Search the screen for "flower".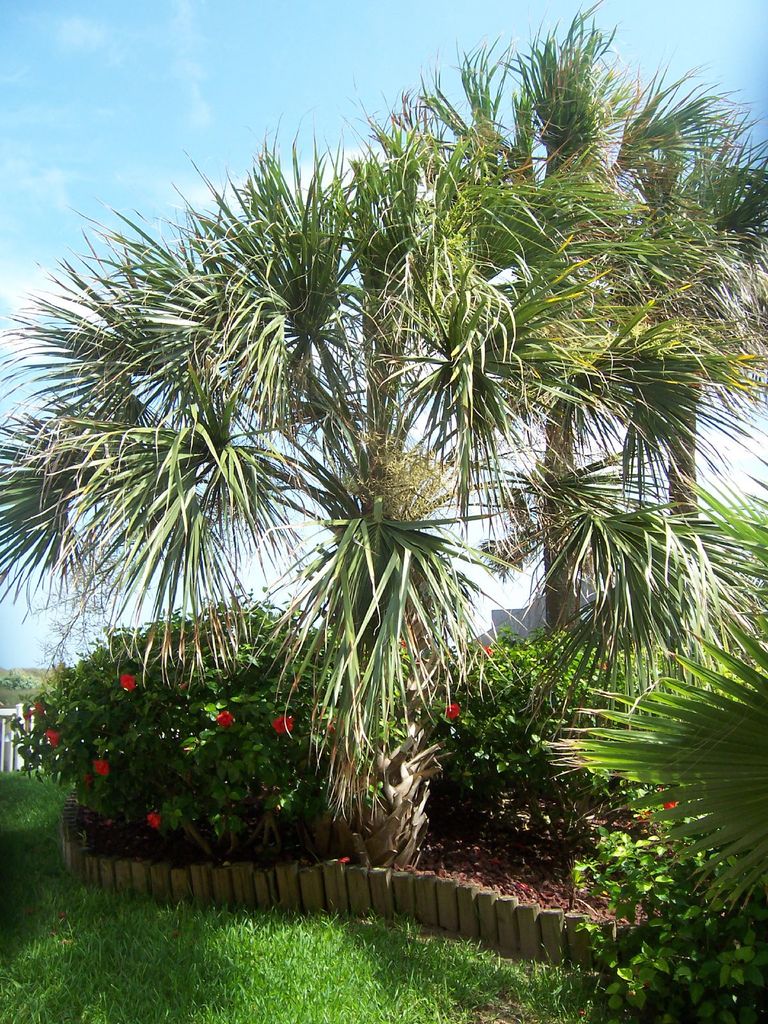
Found at {"left": 483, "top": 645, "right": 493, "bottom": 654}.
